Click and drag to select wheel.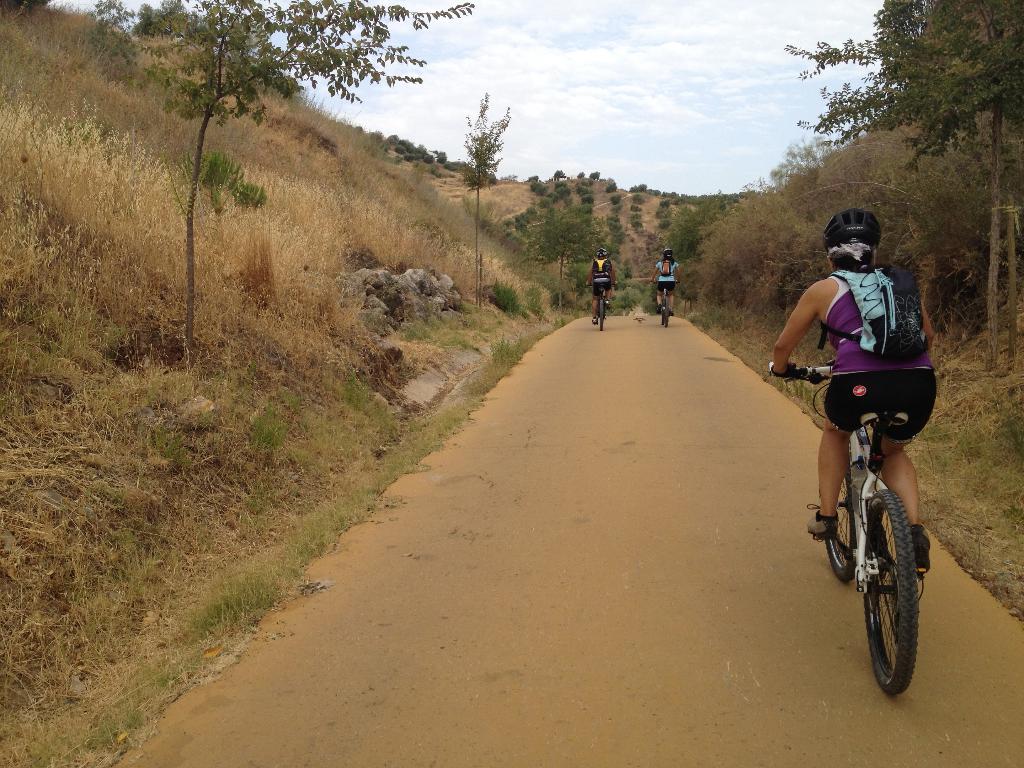
Selection: <box>599,301,604,330</box>.
